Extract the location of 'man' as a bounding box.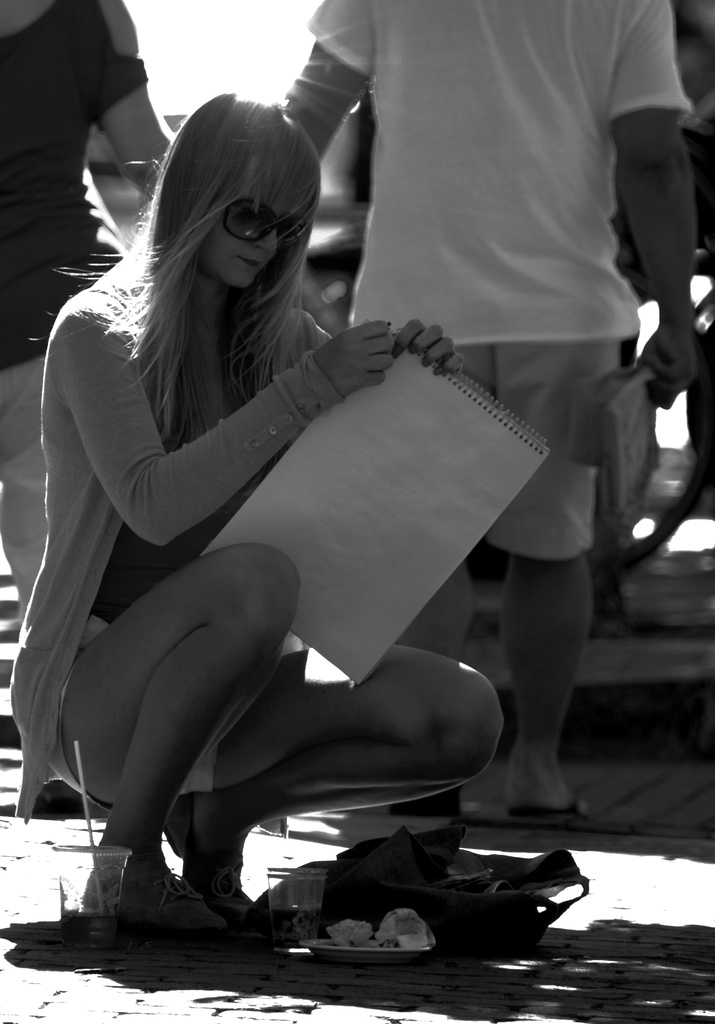
(285, 0, 707, 819).
